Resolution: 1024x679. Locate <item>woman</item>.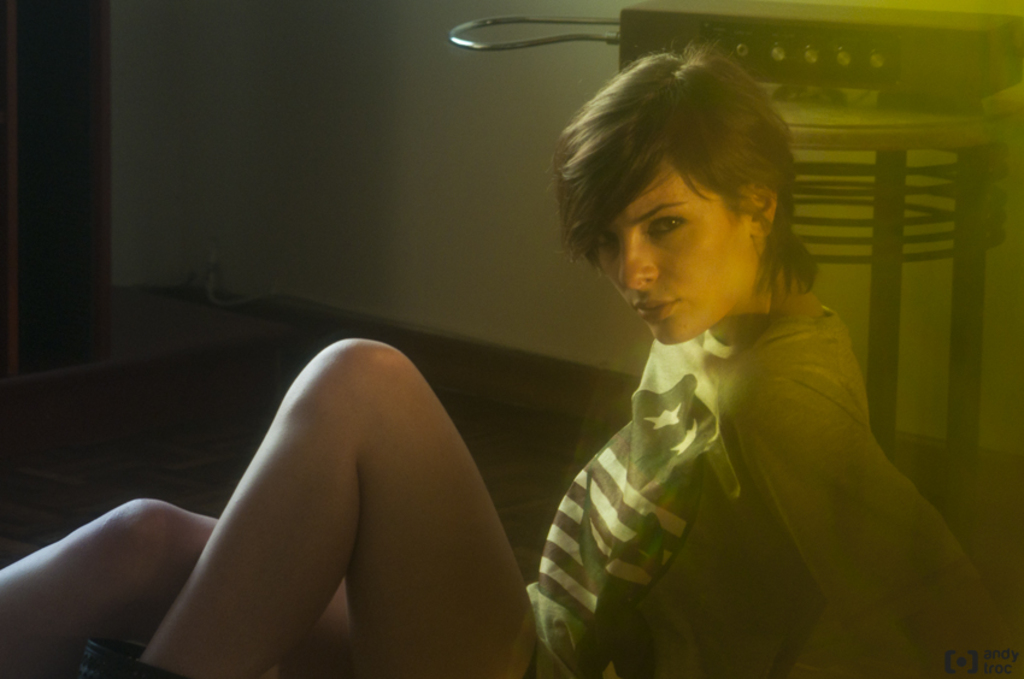
<region>0, 43, 1018, 678</region>.
